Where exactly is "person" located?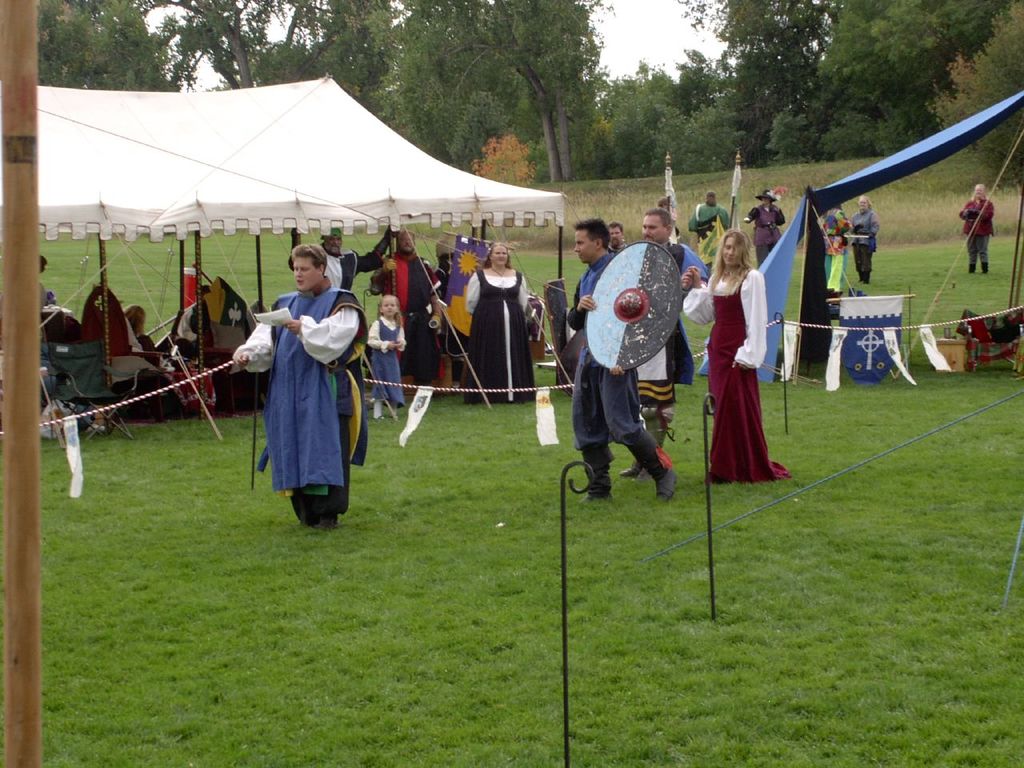
Its bounding box is box(372, 233, 441, 397).
